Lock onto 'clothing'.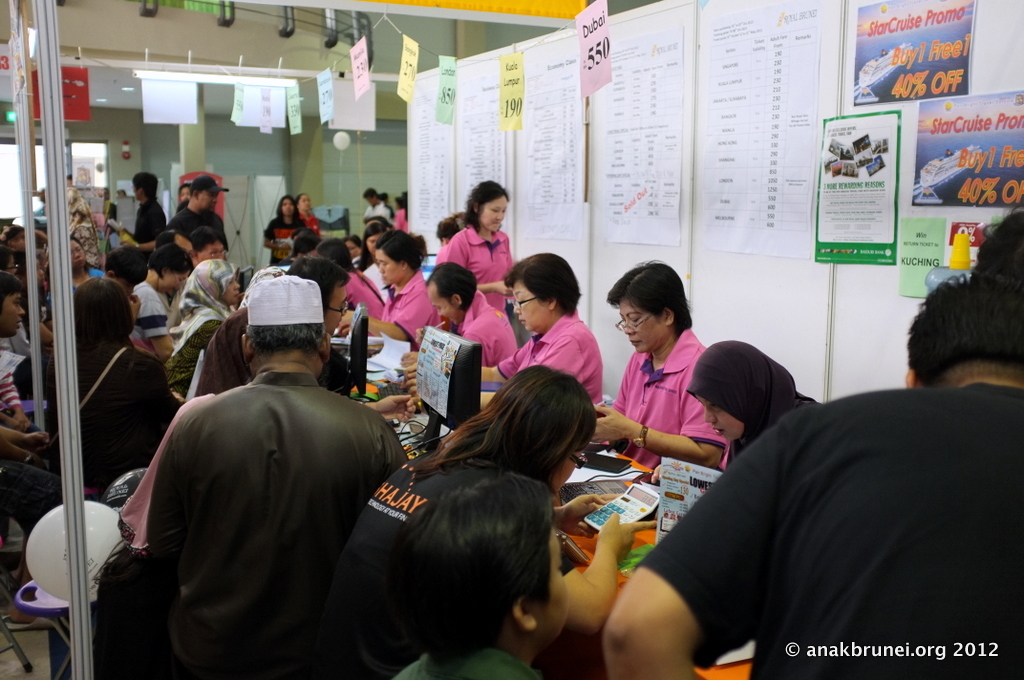
Locked: l=341, t=267, r=384, b=323.
